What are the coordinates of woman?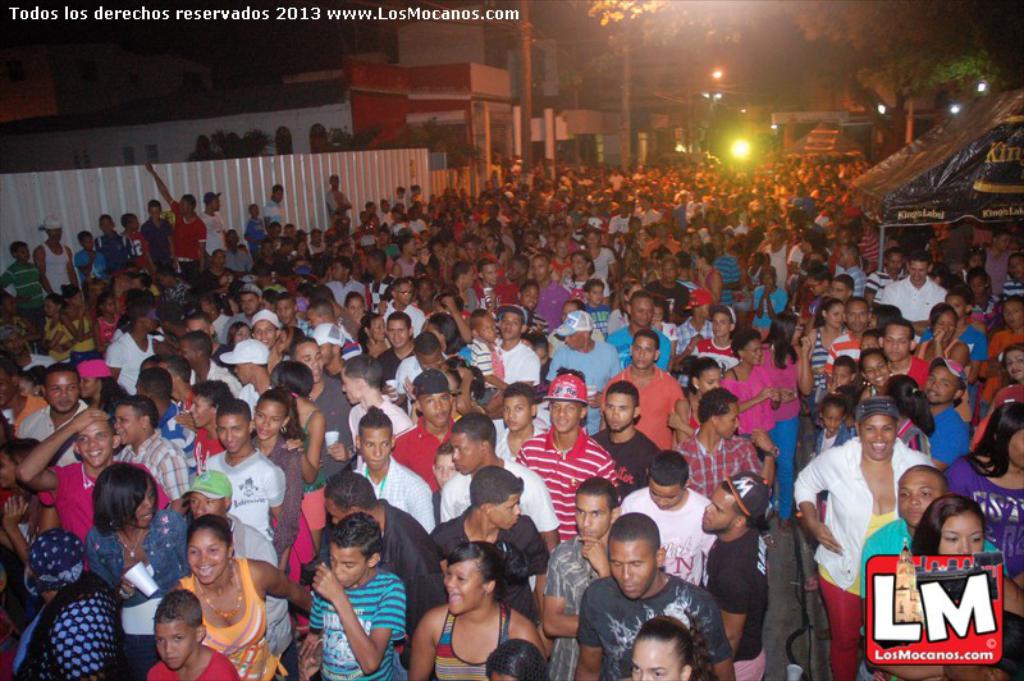
(x1=172, y1=513, x2=319, y2=680).
